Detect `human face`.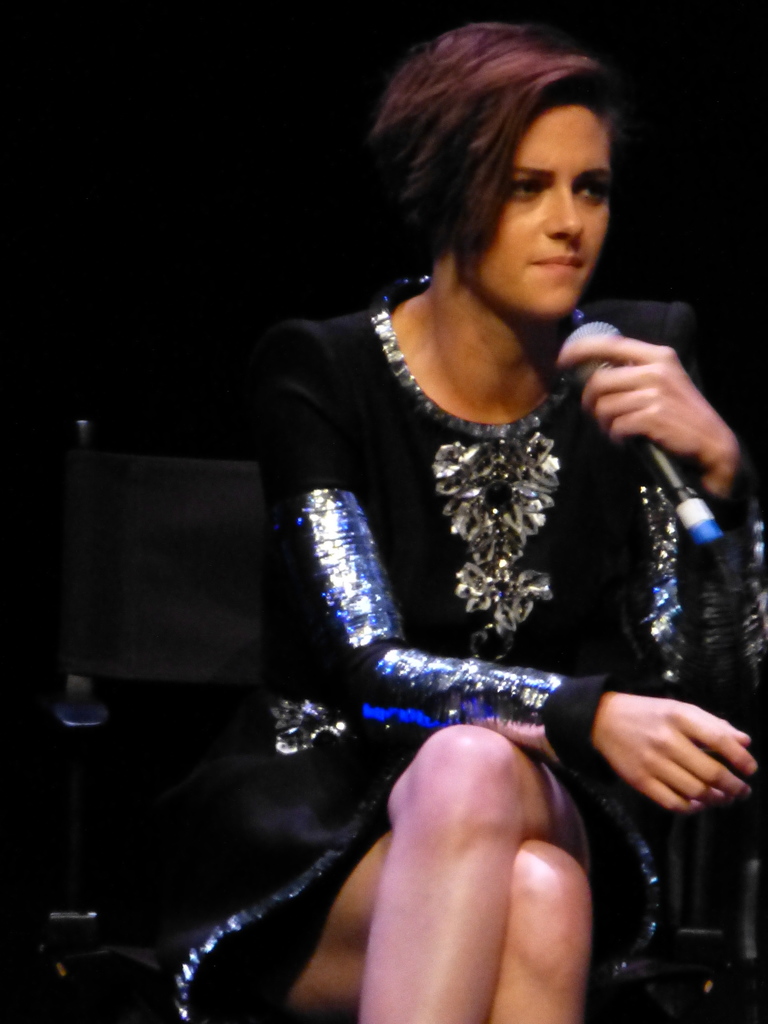
Detected at bbox(486, 102, 614, 319).
